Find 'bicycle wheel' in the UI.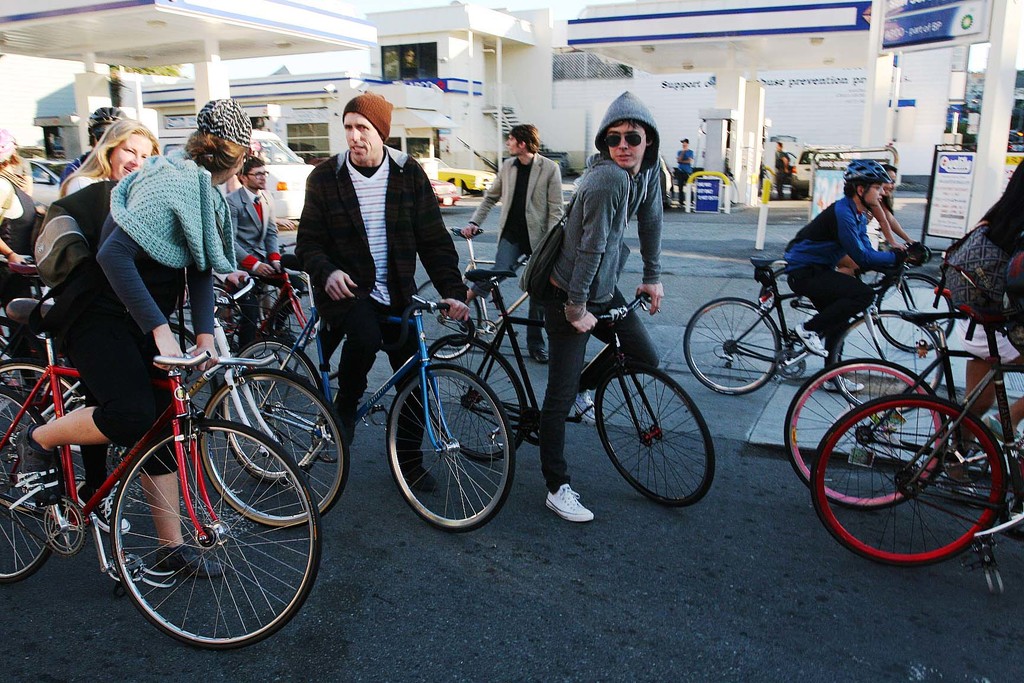
UI element at <bbox>824, 311, 942, 416</bbox>.
